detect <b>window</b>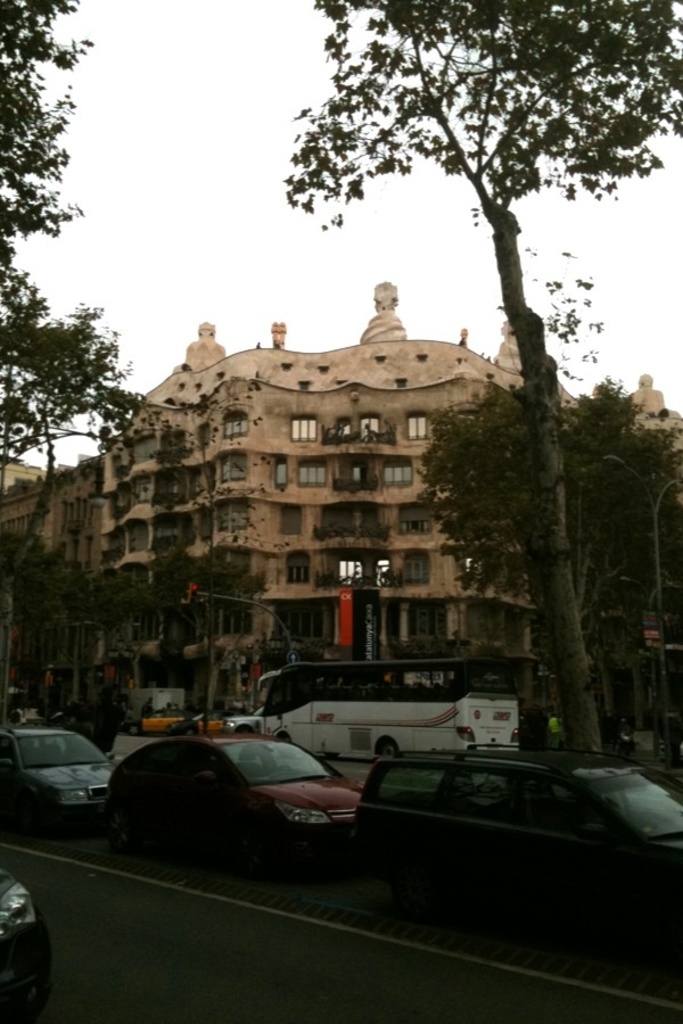
bbox=[381, 462, 410, 482]
